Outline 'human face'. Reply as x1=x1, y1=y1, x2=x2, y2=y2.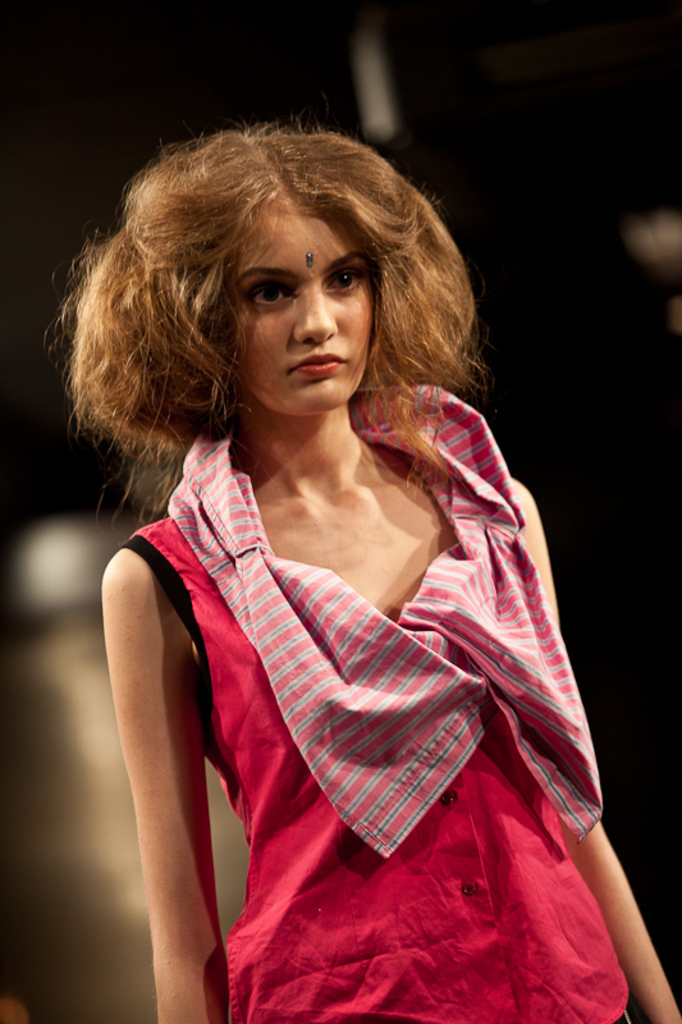
x1=223, y1=210, x2=386, y2=420.
